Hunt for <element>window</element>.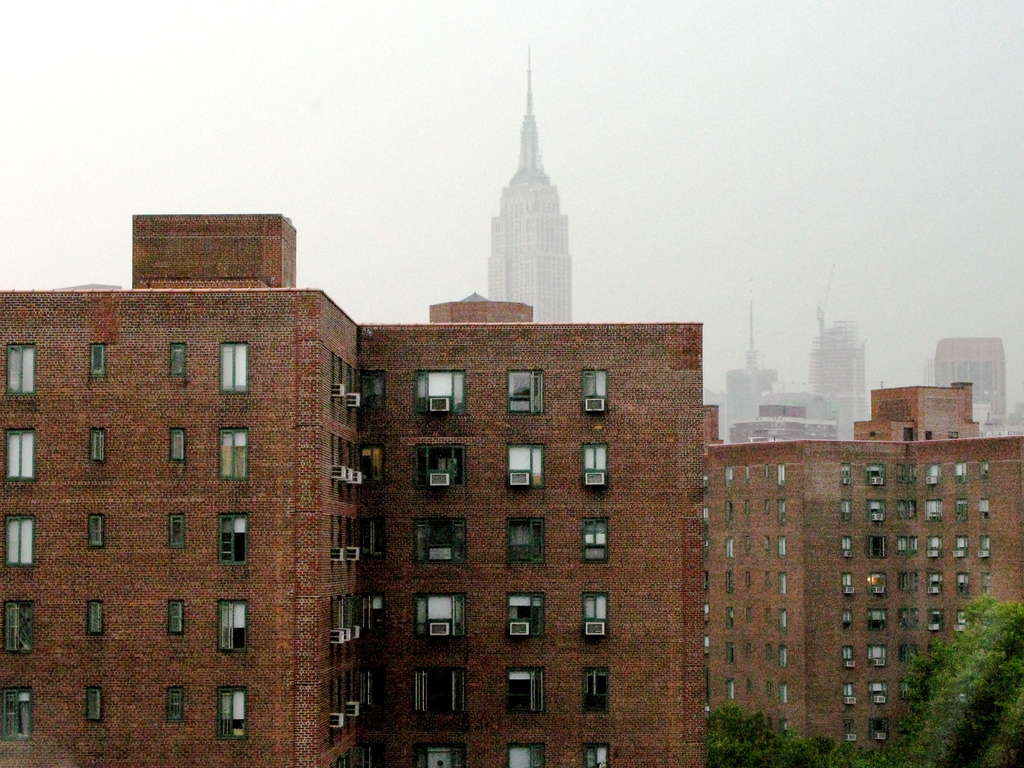
Hunted down at {"x1": 869, "y1": 717, "x2": 890, "y2": 739}.
